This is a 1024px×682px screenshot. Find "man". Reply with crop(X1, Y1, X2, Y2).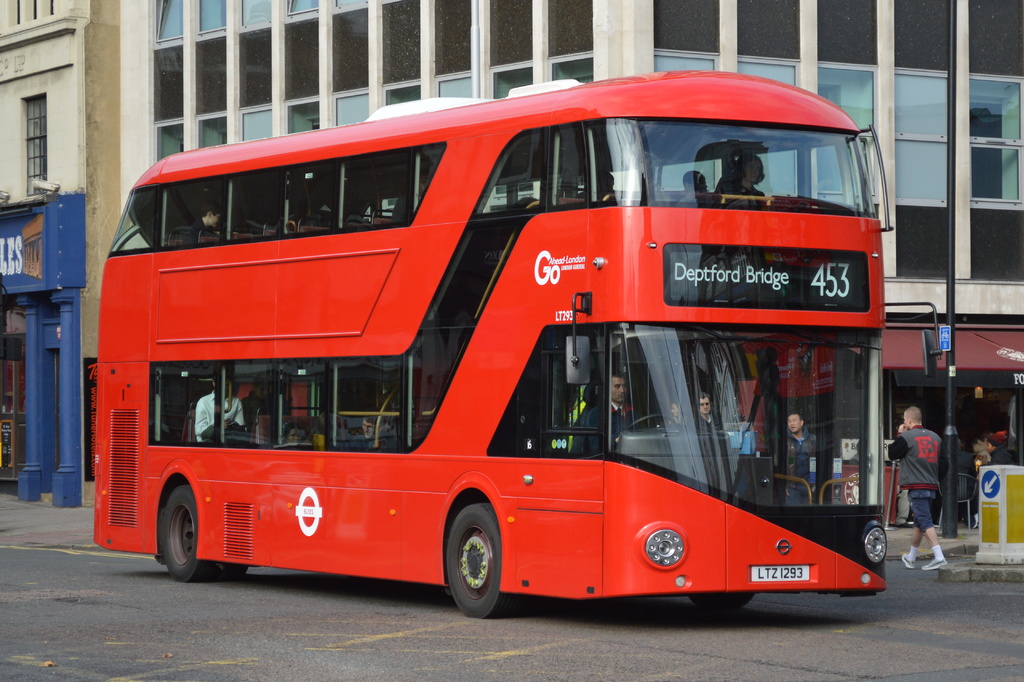
crop(783, 410, 822, 509).
